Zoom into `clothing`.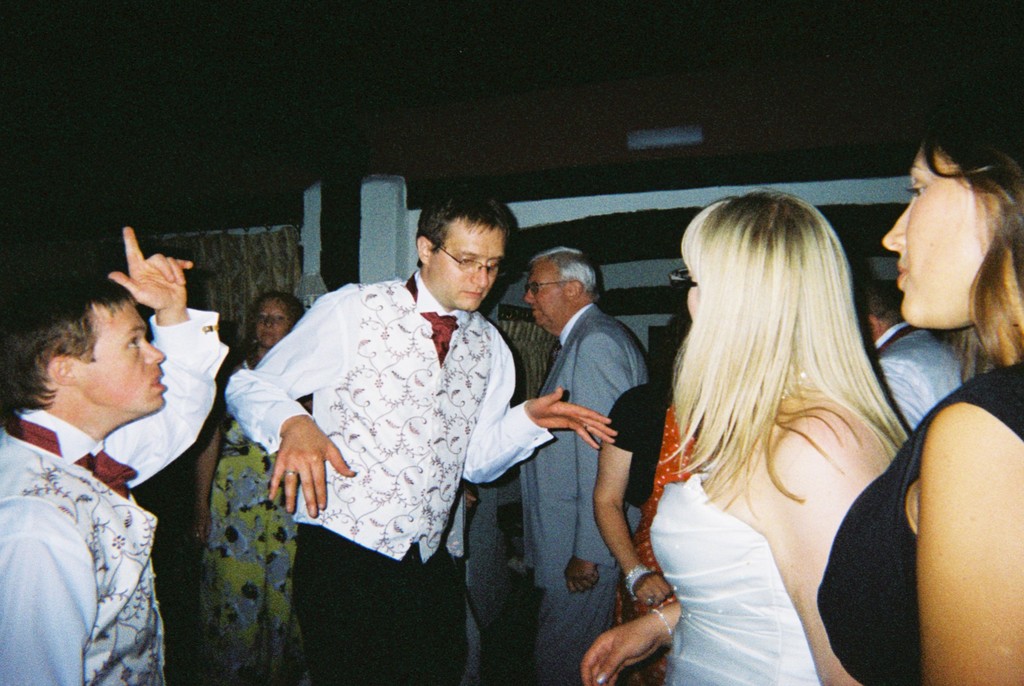
Zoom target: 529/537/644/682.
